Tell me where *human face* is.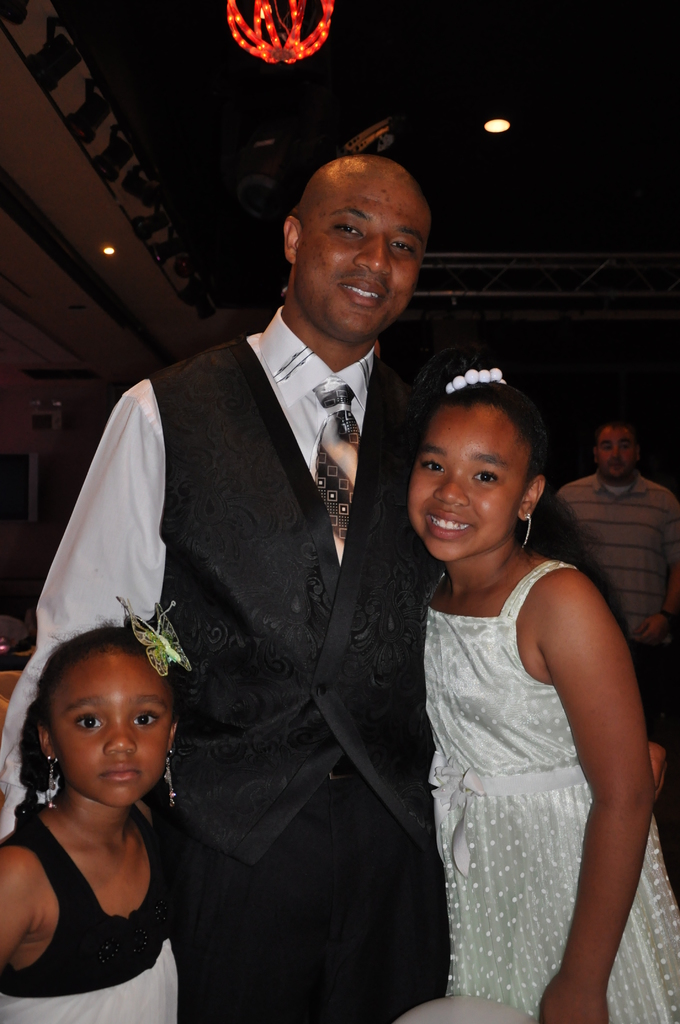
*human face* is at <bbox>596, 429, 636, 487</bbox>.
